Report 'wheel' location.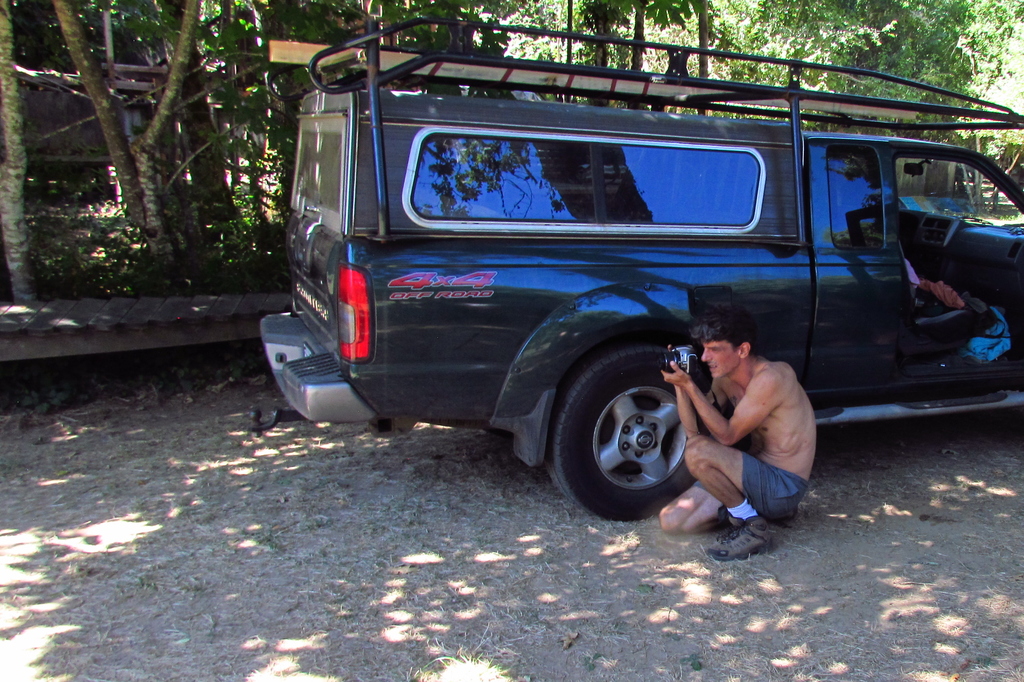
Report: l=546, t=345, r=721, b=519.
